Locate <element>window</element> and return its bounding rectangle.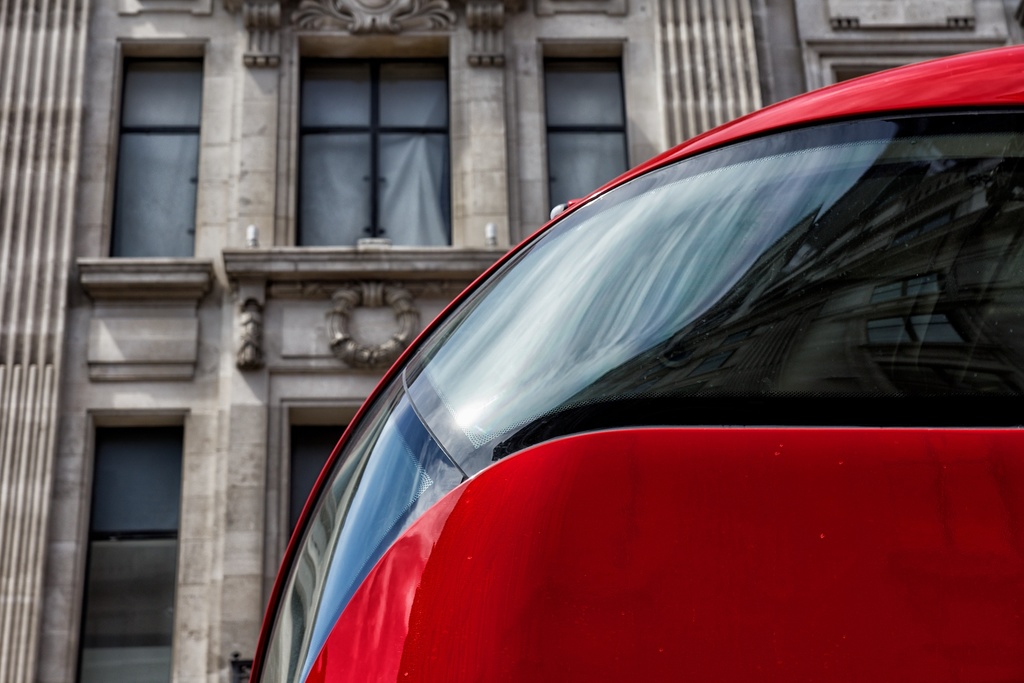
[89,425,178,682].
